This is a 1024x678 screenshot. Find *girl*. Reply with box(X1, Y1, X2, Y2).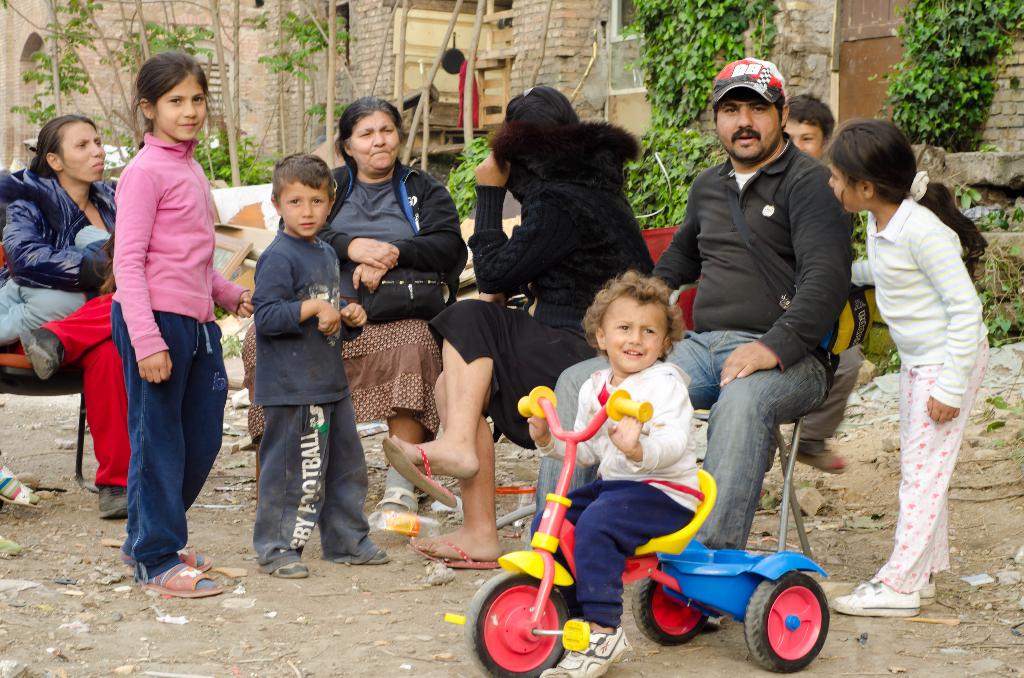
box(394, 80, 655, 561).
